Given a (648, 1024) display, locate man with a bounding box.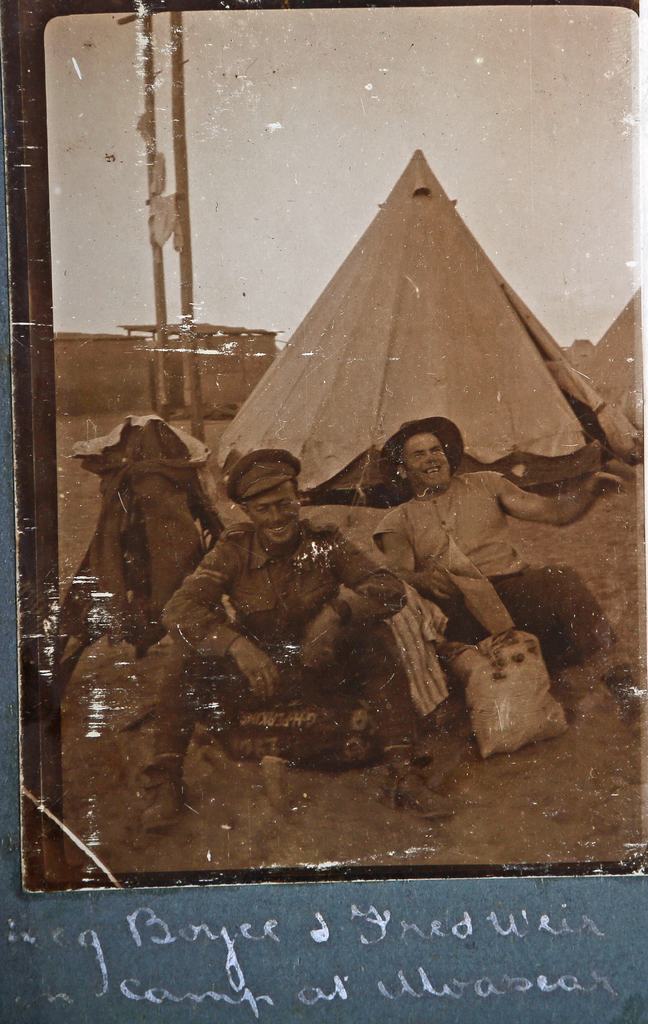
Located: (131,449,460,819).
